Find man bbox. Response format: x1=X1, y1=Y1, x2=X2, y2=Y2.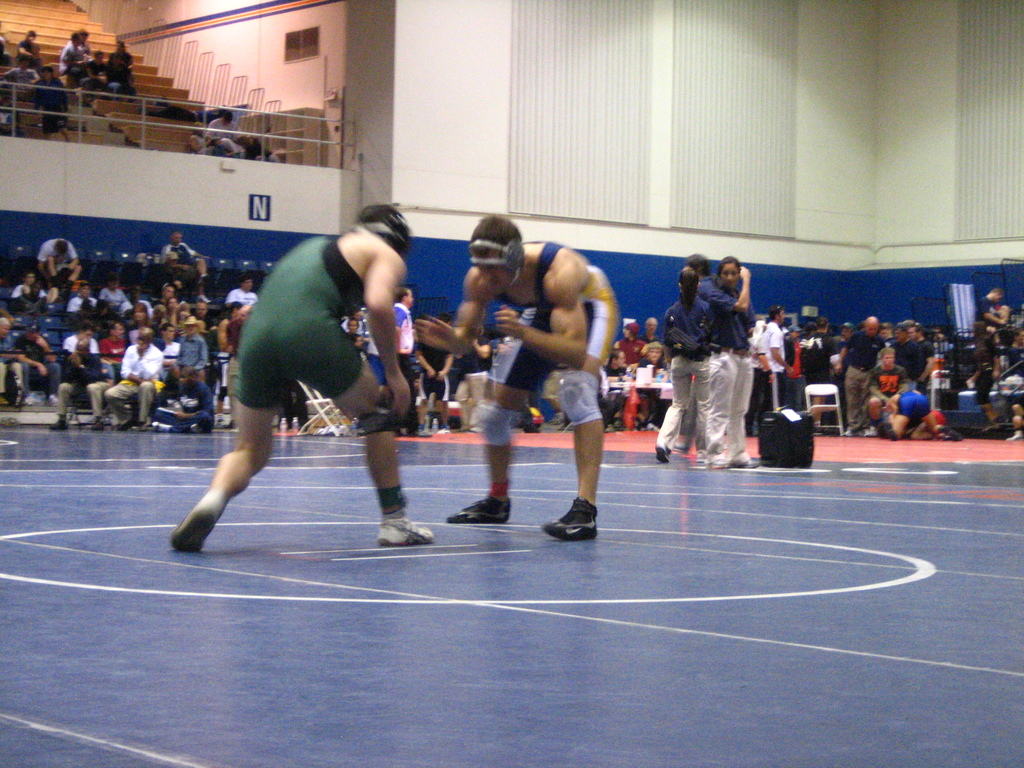
x1=104, y1=40, x2=133, y2=82.
